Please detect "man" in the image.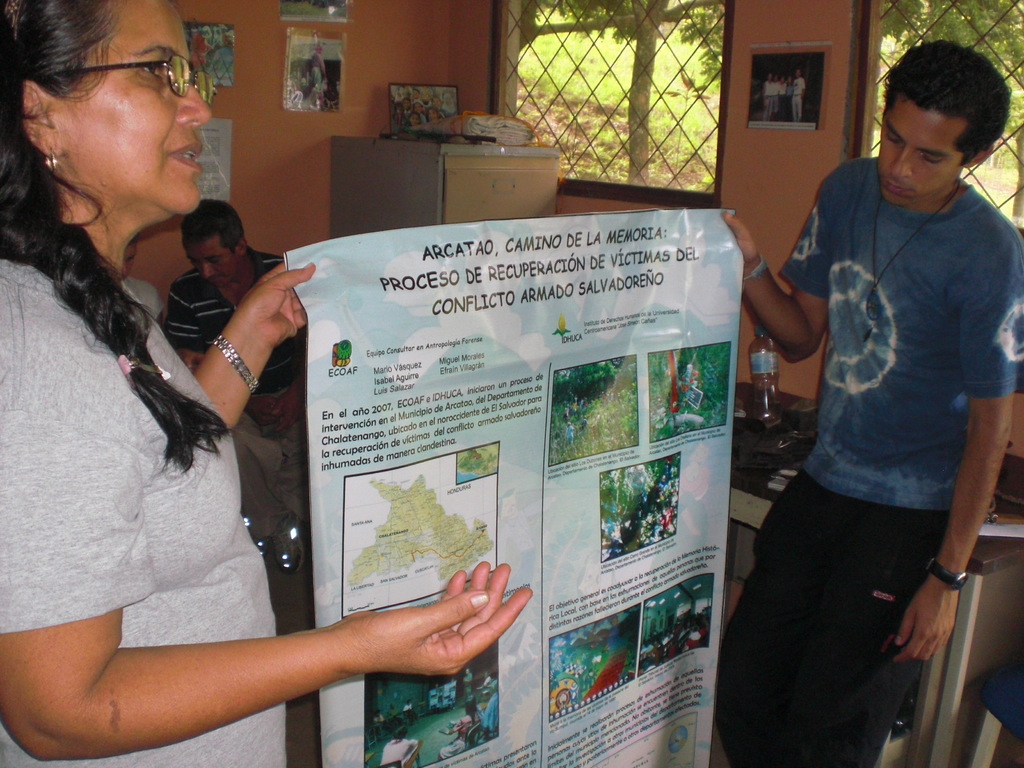
{"x1": 710, "y1": 31, "x2": 1023, "y2": 764}.
